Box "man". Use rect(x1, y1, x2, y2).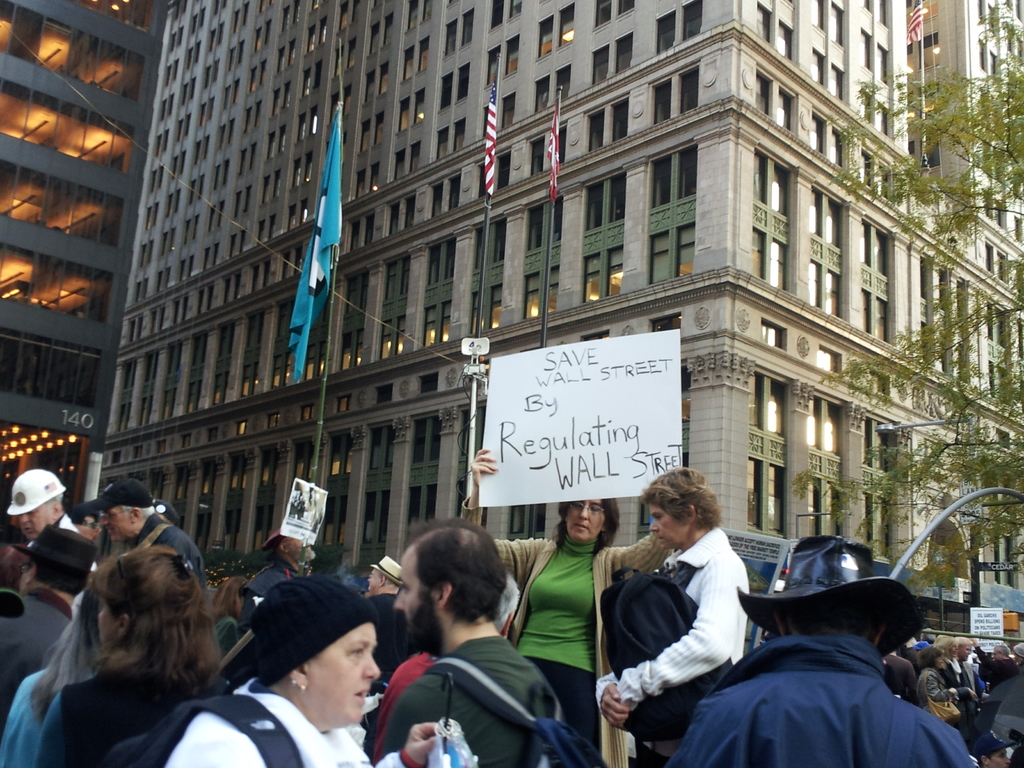
rect(86, 477, 216, 607).
